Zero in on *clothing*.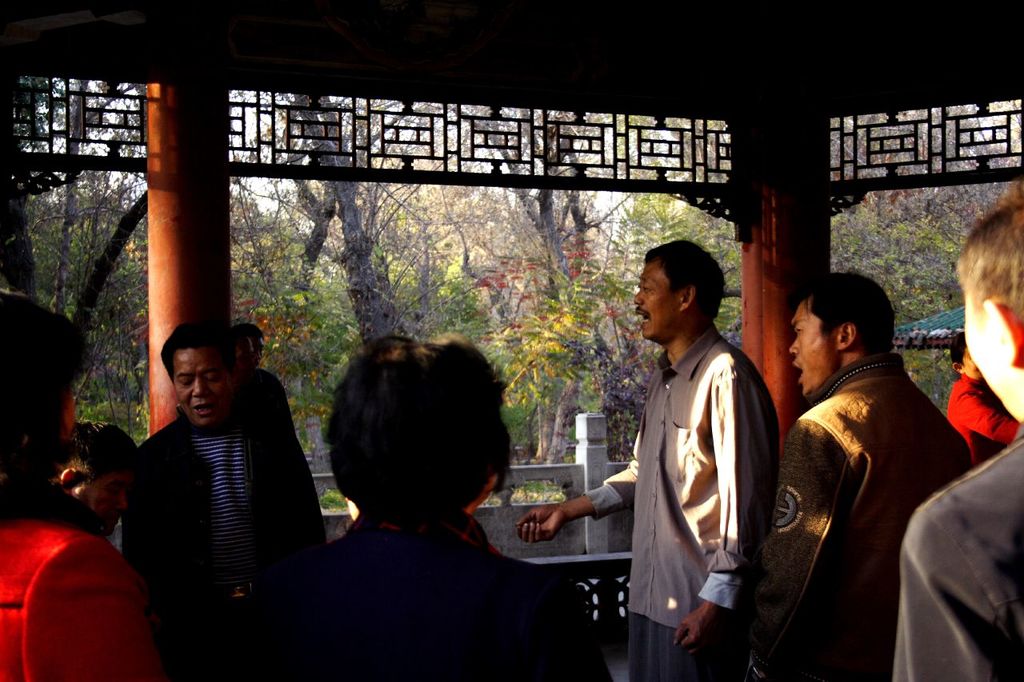
Zeroed in: detection(0, 473, 160, 681).
